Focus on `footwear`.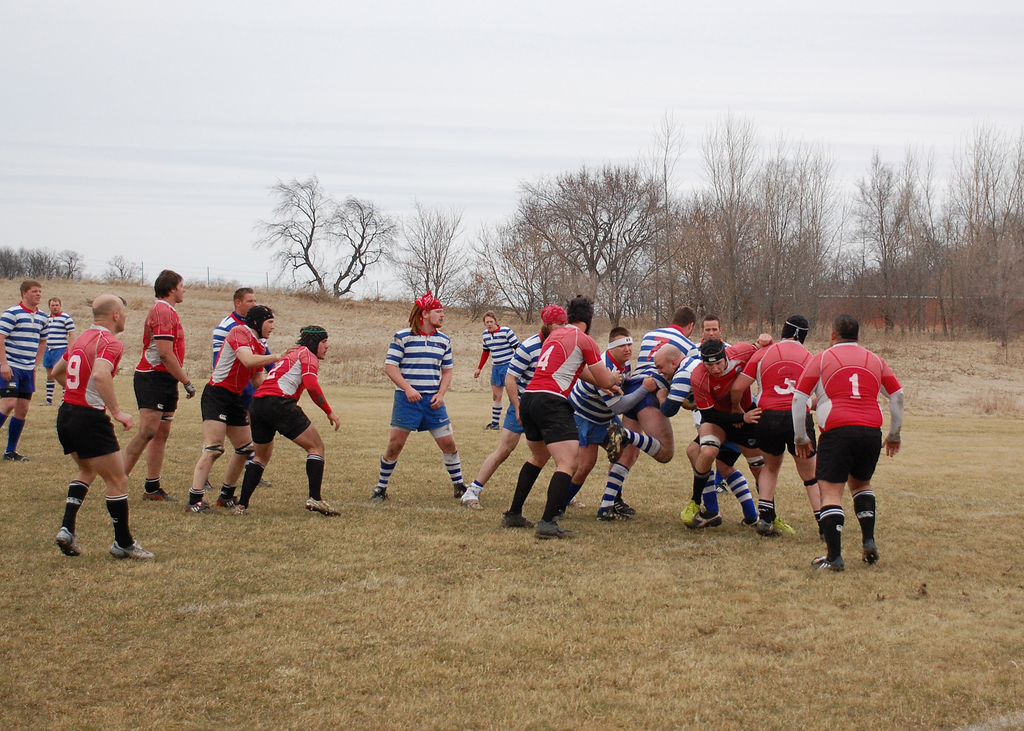
Focused at l=686, t=512, r=724, b=530.
